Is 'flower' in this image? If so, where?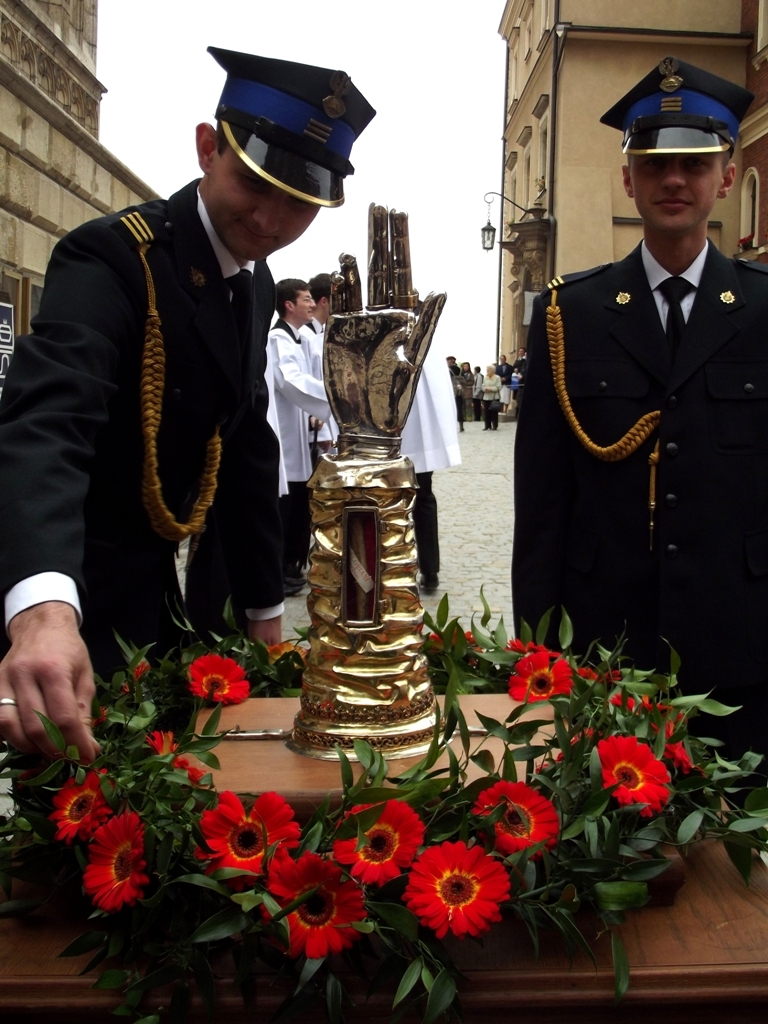
Yes, at (77, 806, 160, 914).
